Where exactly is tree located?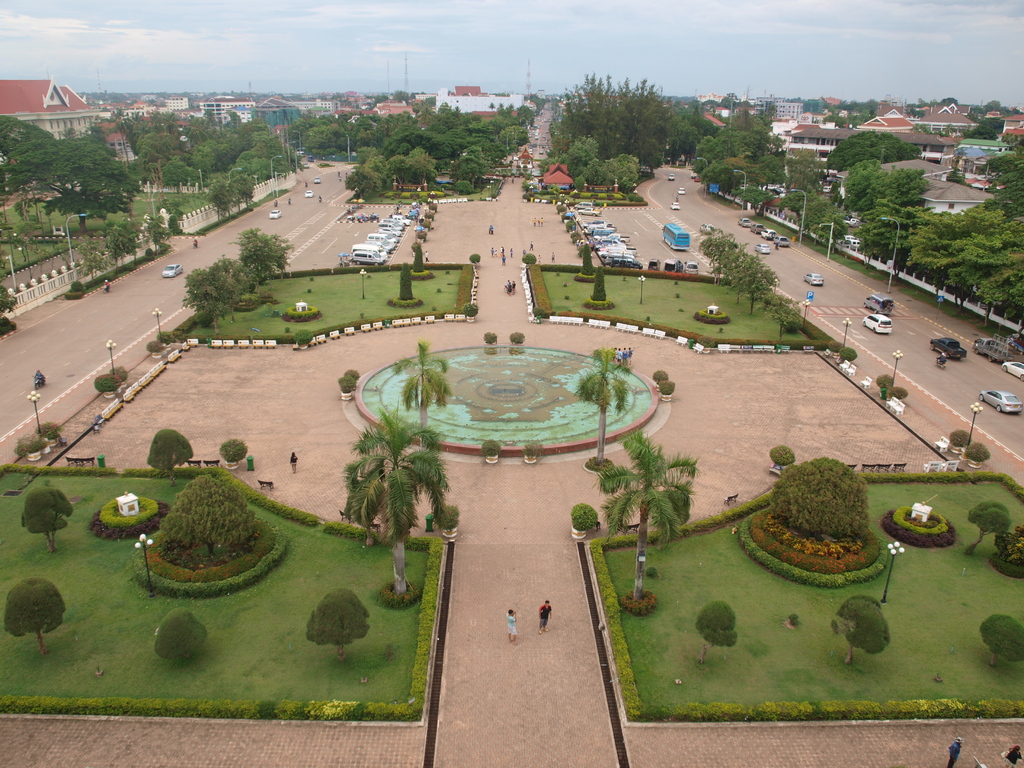
Its bounding box is [977,614,1023,668].
